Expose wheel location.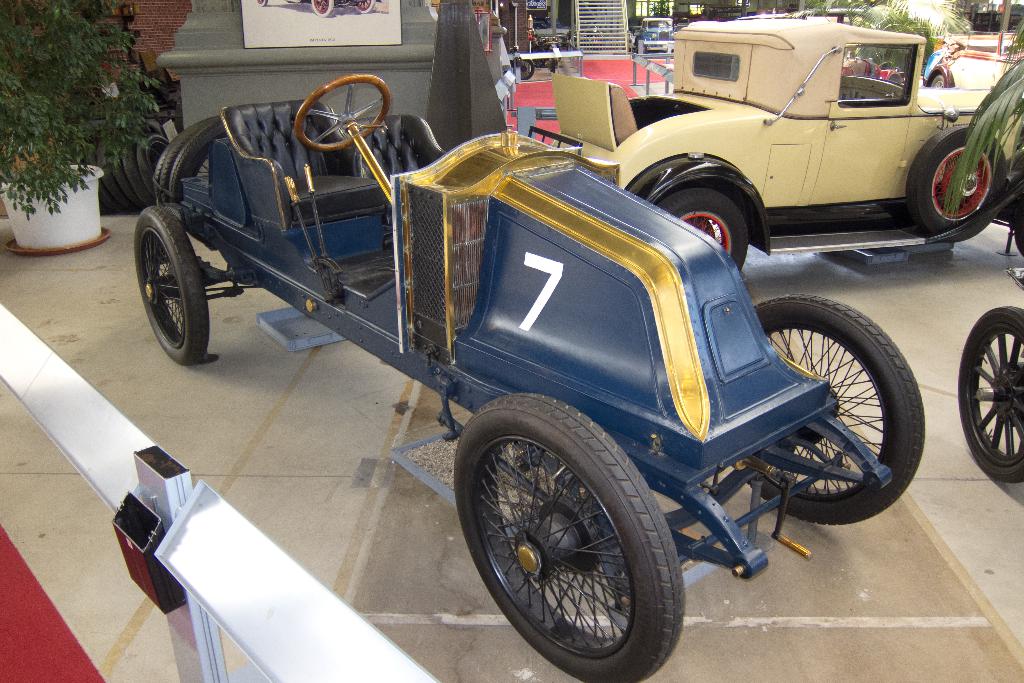
Exposed at pyautogui.locateOnScreen(655, 186, 748, 272).
